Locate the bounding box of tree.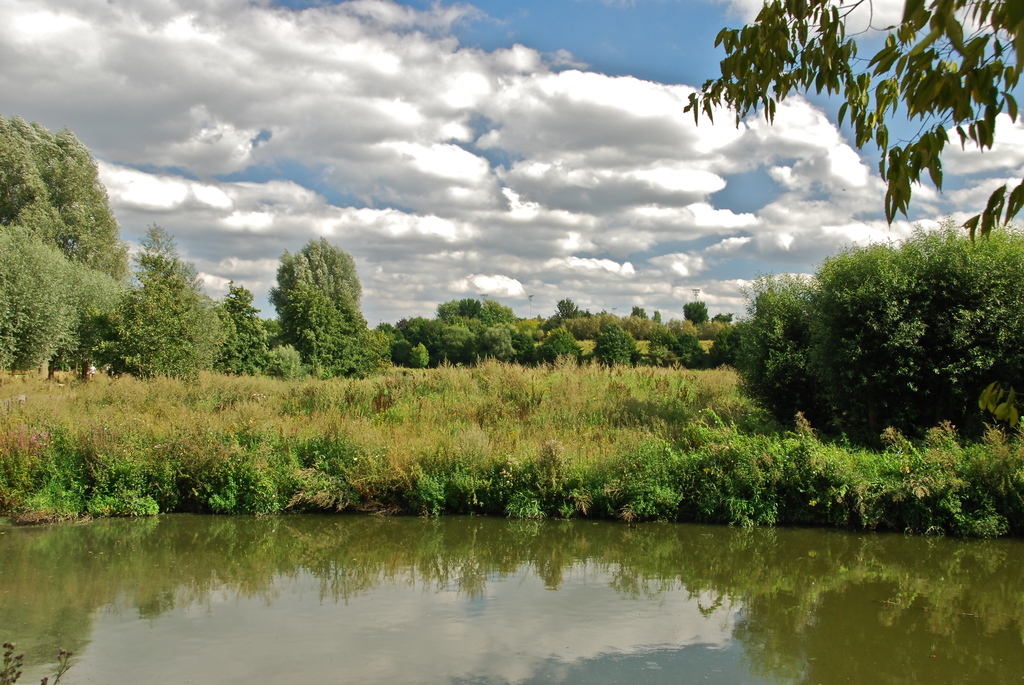
Bounding box: 560, 290, 590, 317.
